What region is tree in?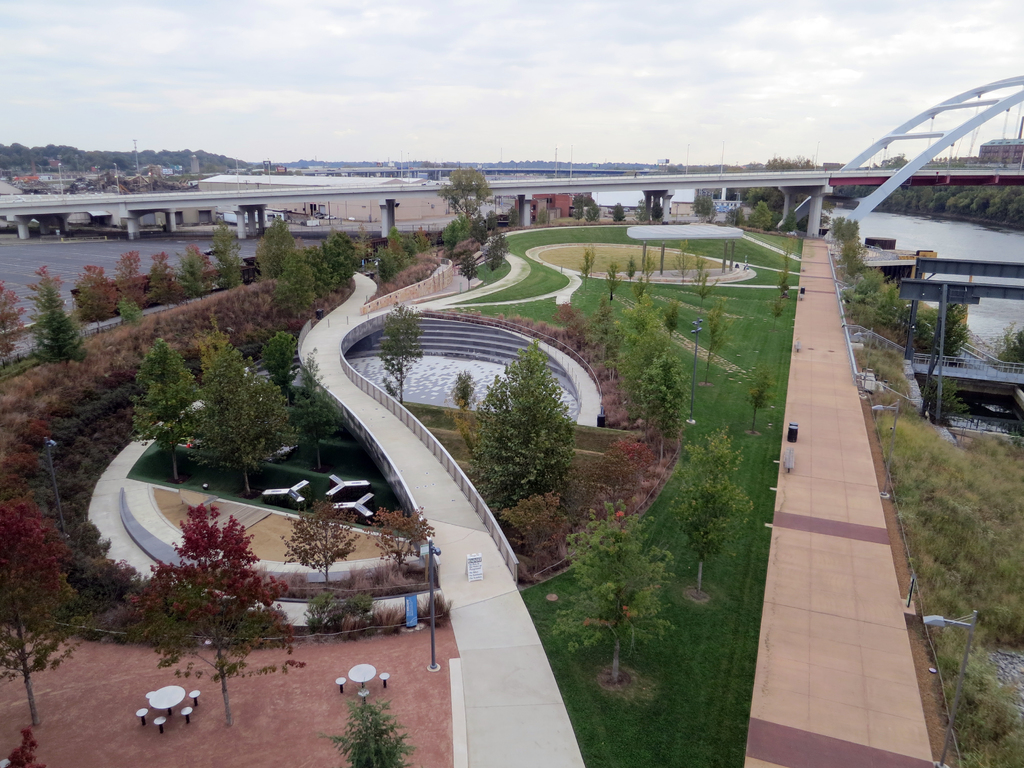
612 294 675 408.
